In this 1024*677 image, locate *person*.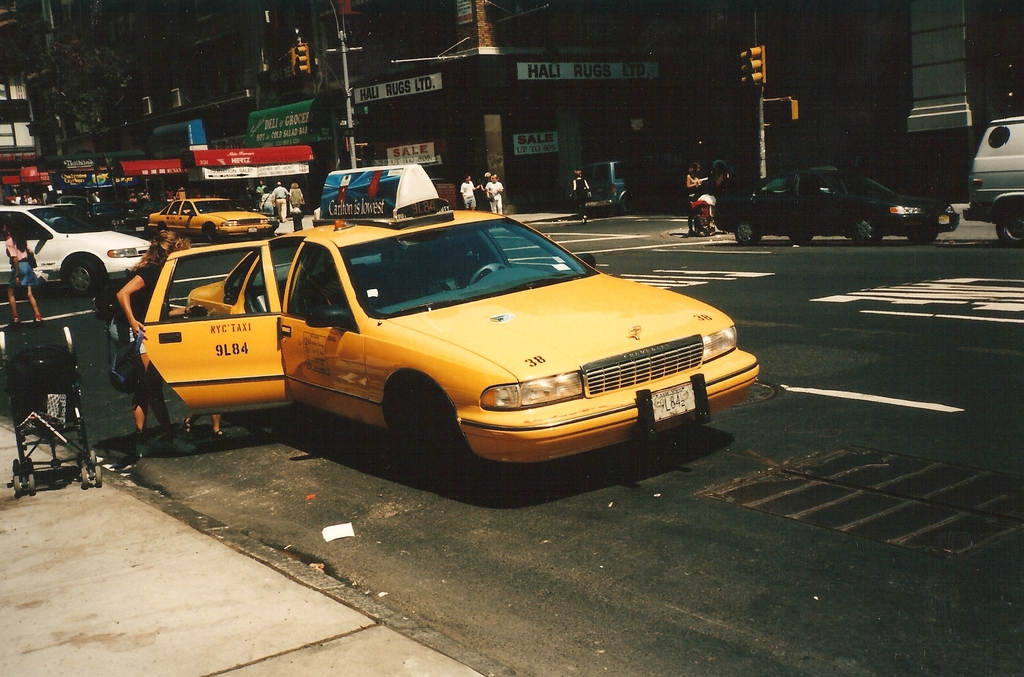
Bounding box: <box>485,170,502,213</box>.
